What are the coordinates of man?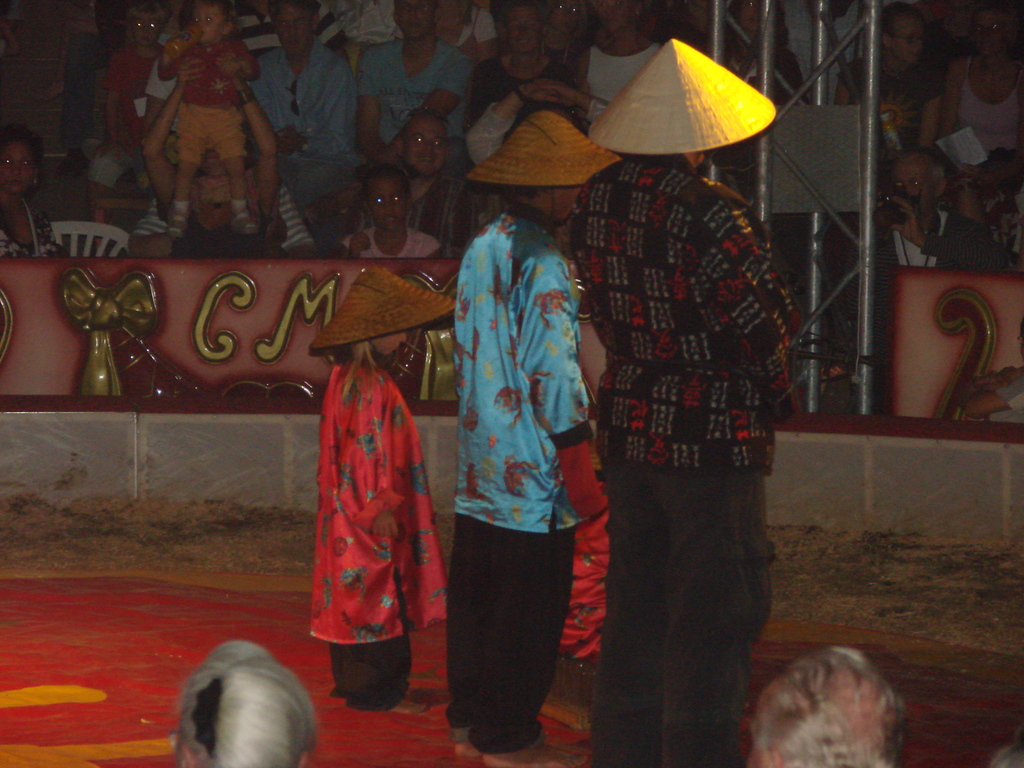
[358, 1, 475, 184].
